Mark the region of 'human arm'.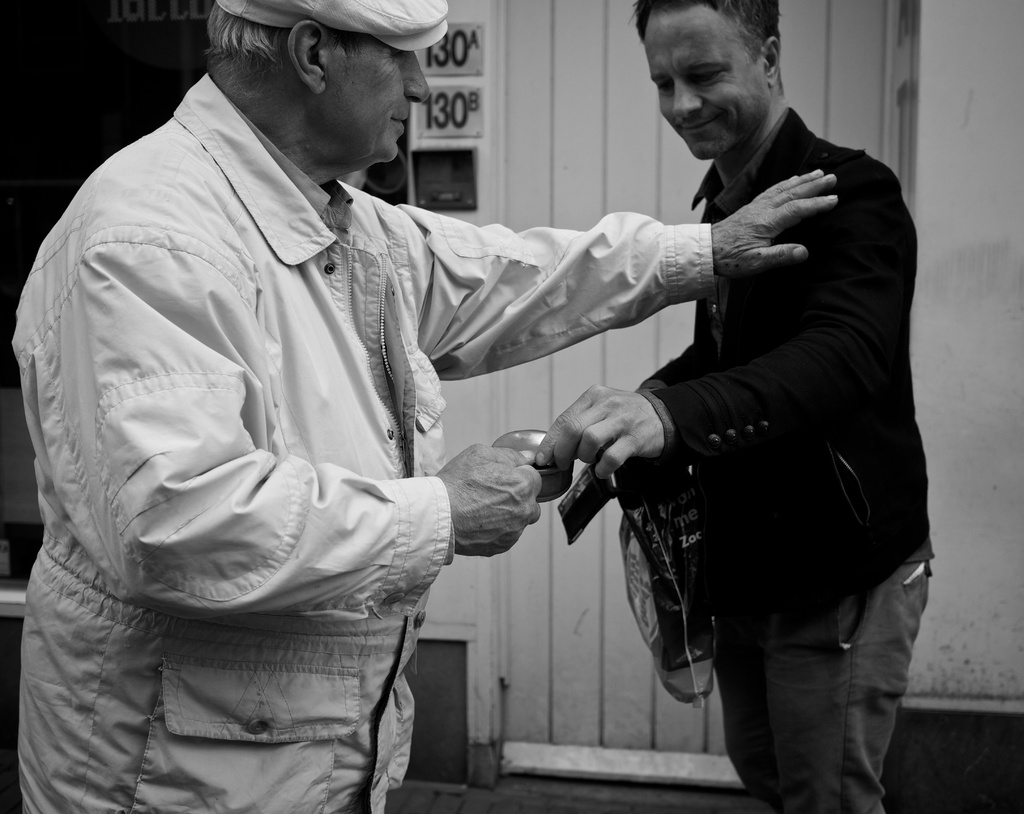
Region: crop(524, 166, 923, 472).
